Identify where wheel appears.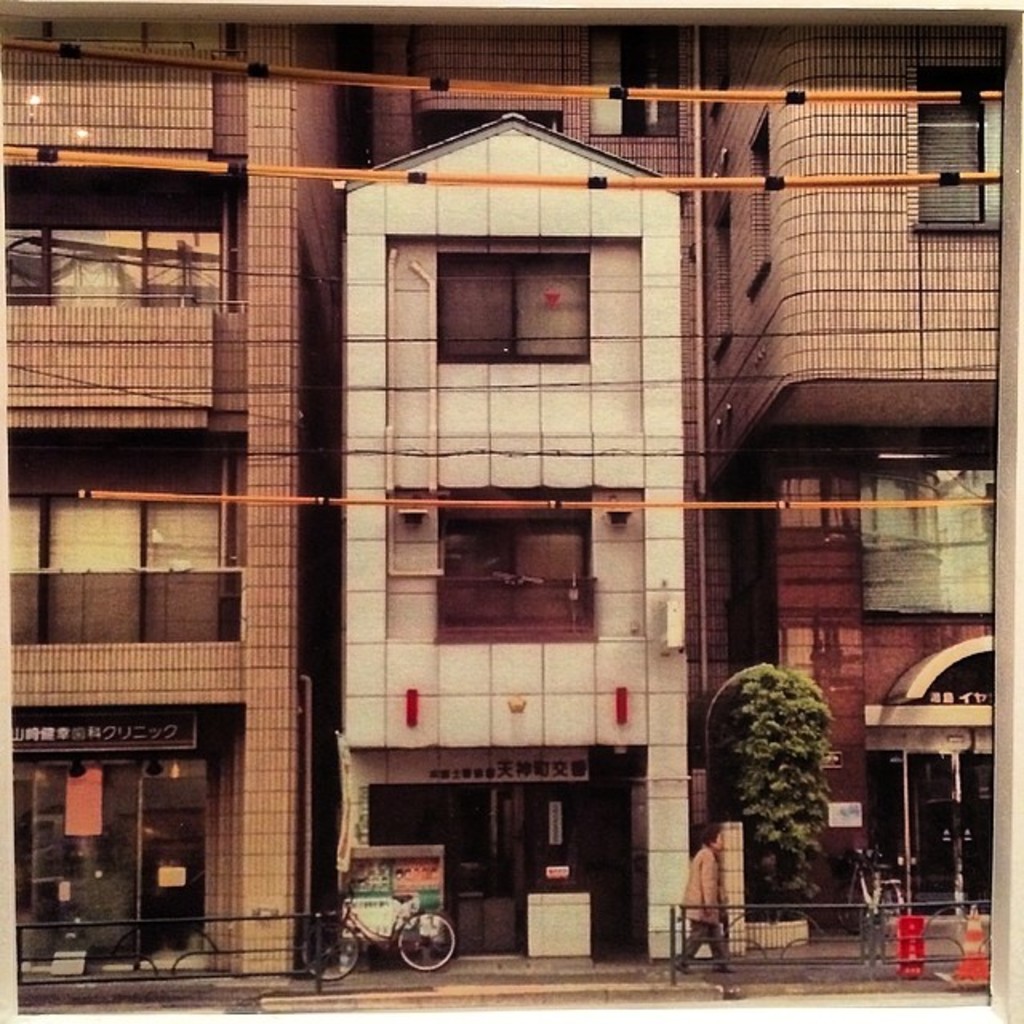
Appears at [299, 914, 365, 986].
